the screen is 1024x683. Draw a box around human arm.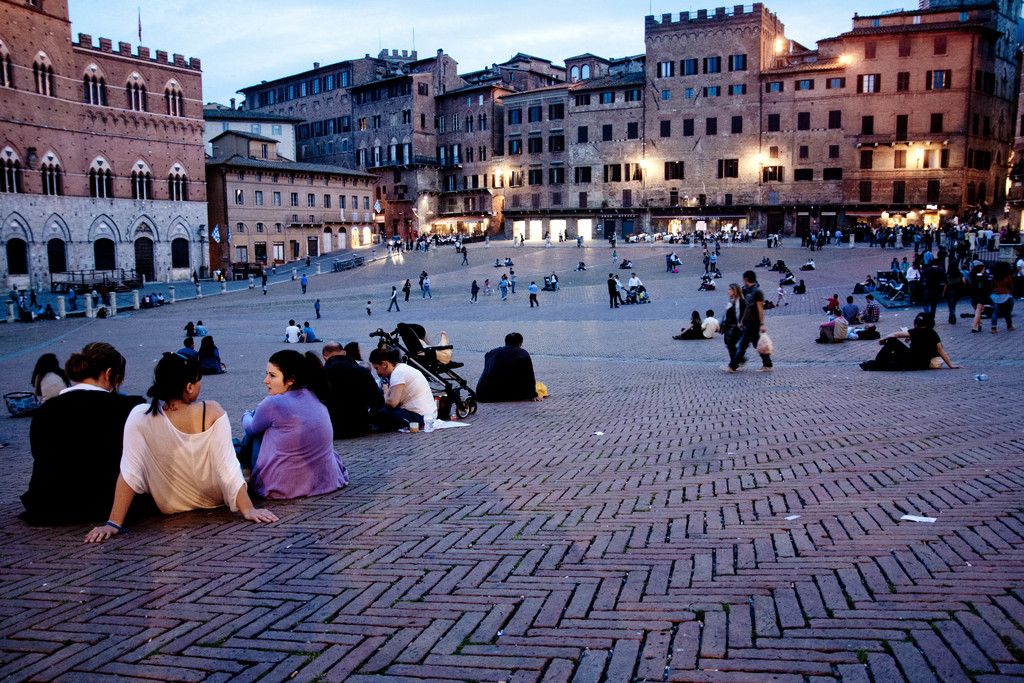
pyautogui.locateOnScreen(214, 401, 279, 523).
